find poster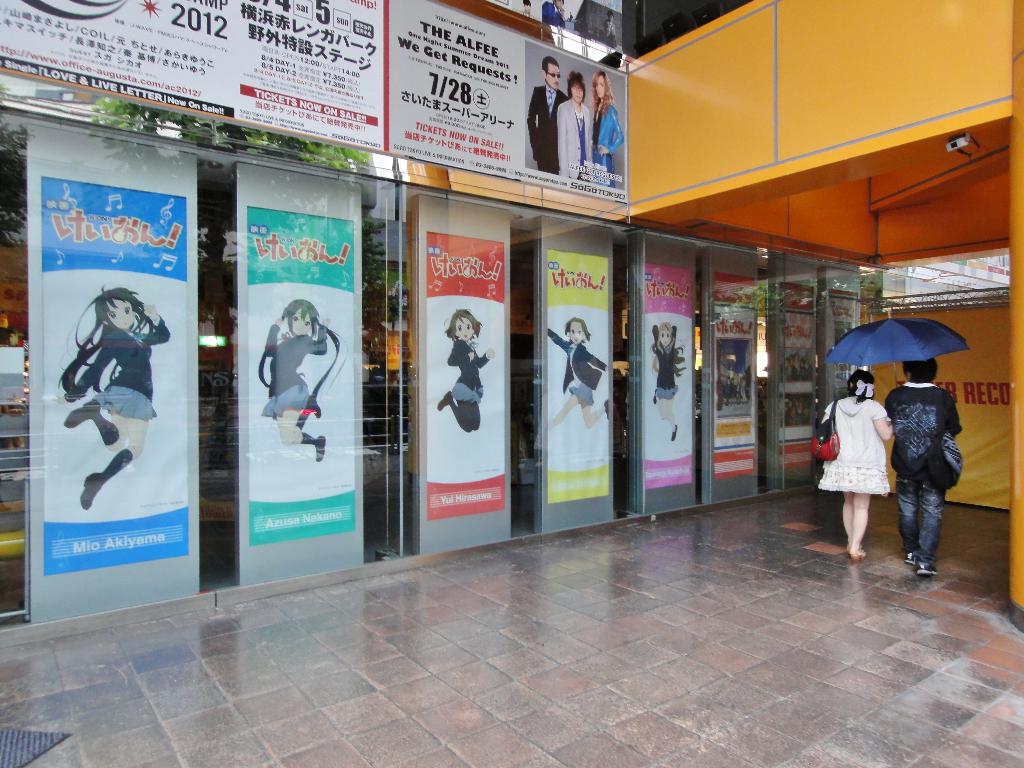
rect(234, 161, 366, 584)
